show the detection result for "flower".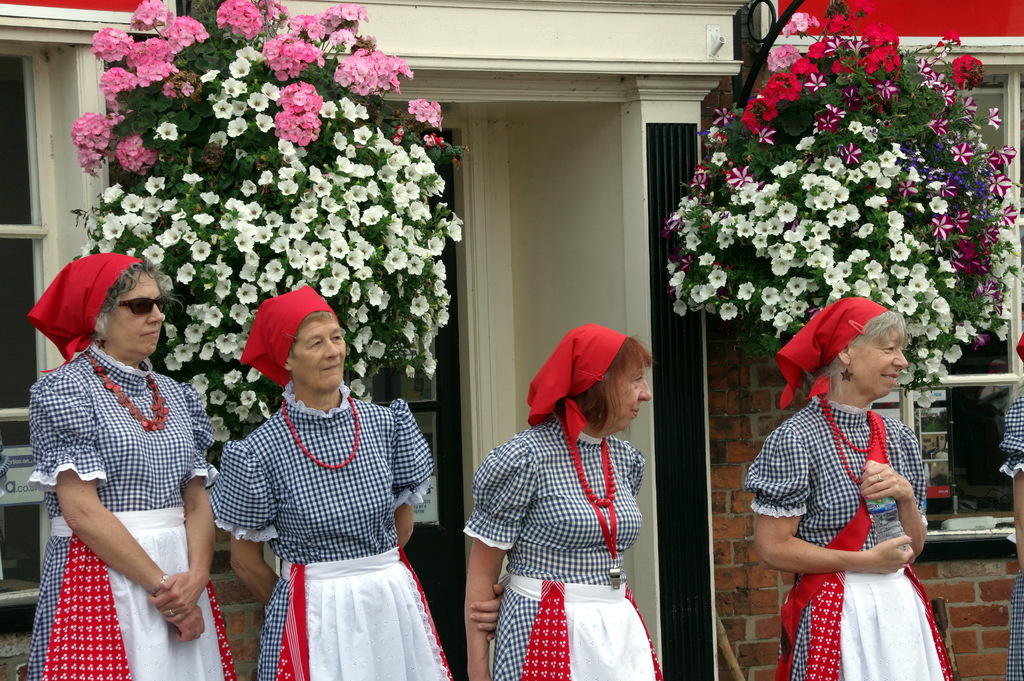
select_region(235, 282, 259, 306).
